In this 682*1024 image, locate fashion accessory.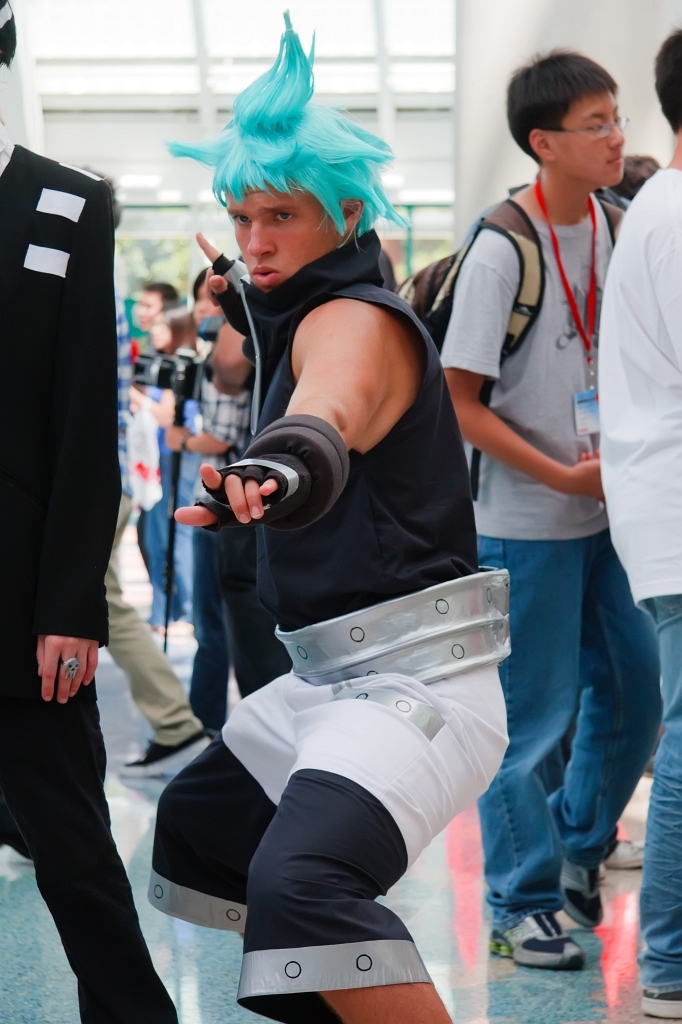
Bounding box: 273/565/511/686.
